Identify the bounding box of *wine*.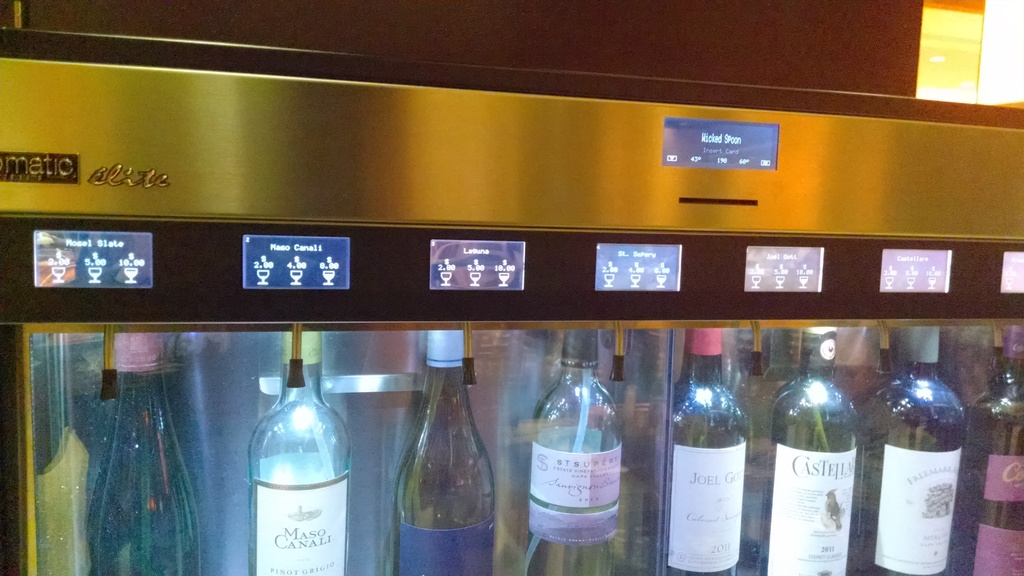
bbox=(869, 337, 970, 569).
